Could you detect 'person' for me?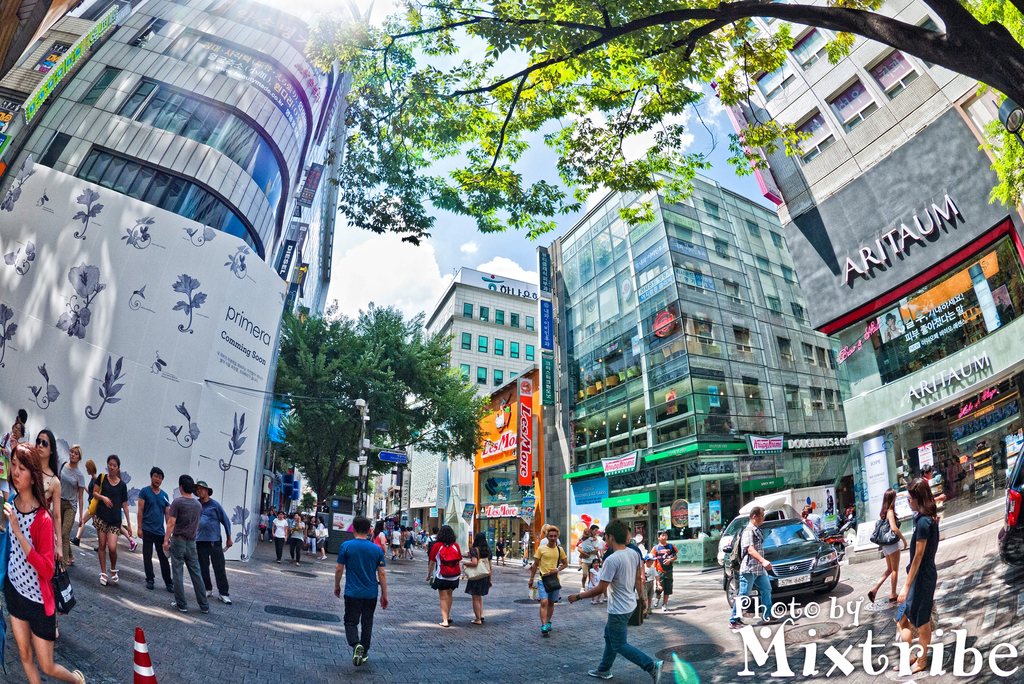
Detection result: (x1=727, y1=507, x2=783, y2=626).
